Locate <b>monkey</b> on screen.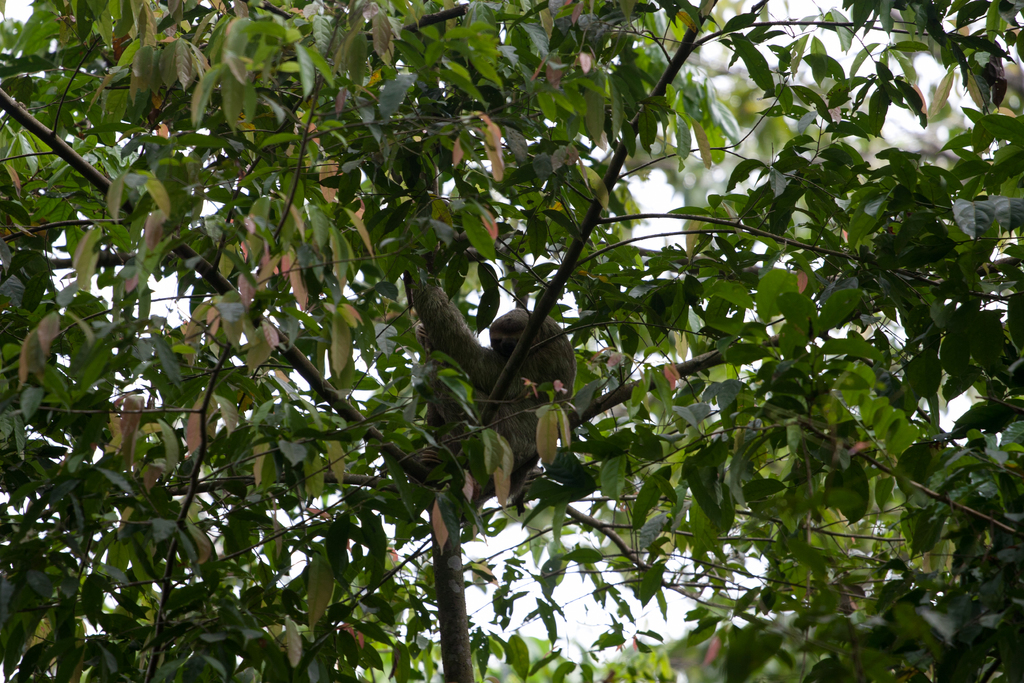
On screen at bbox=[412, 267, 577, 501].
